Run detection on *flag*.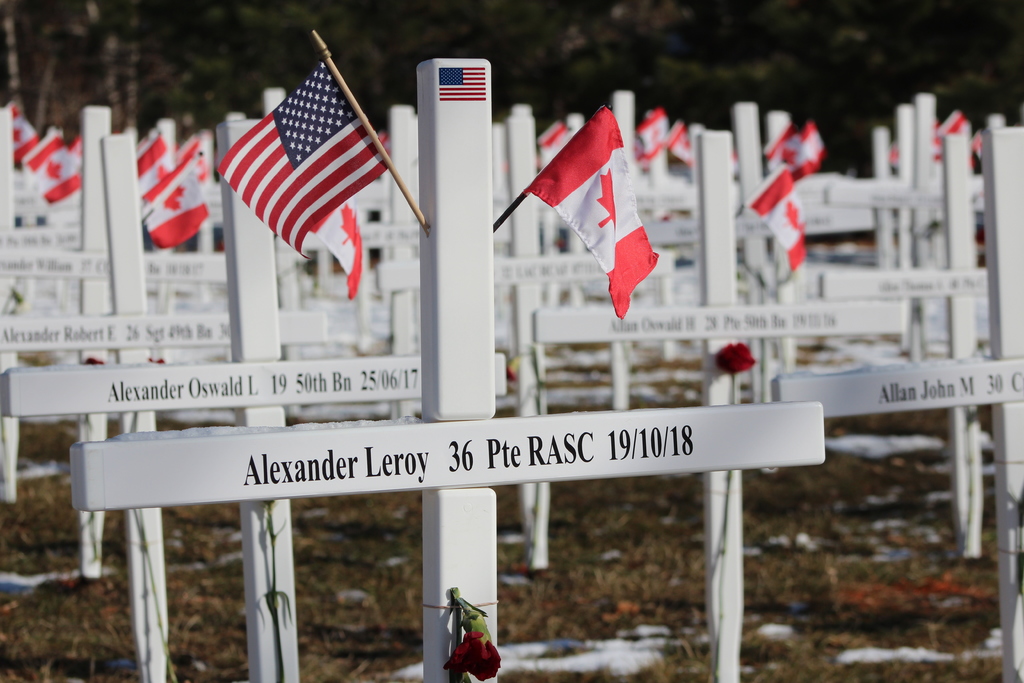
Result: box(669, 121, 700, 171).
